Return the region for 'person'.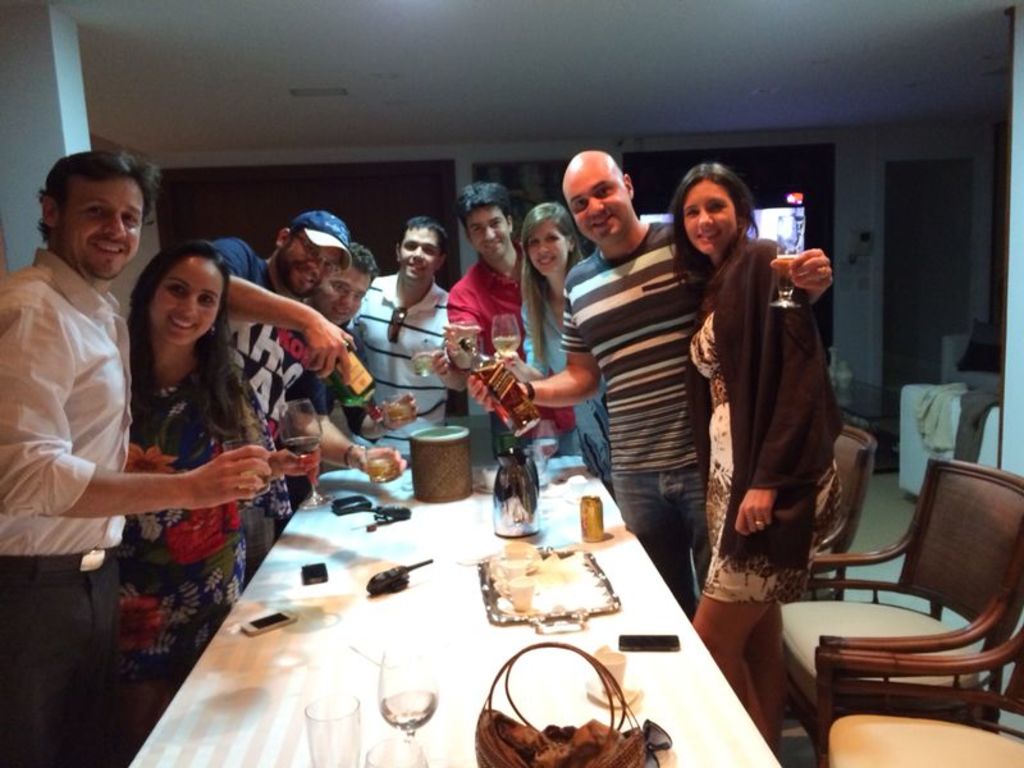
left=517, top=200, right=611, bottom=486.
